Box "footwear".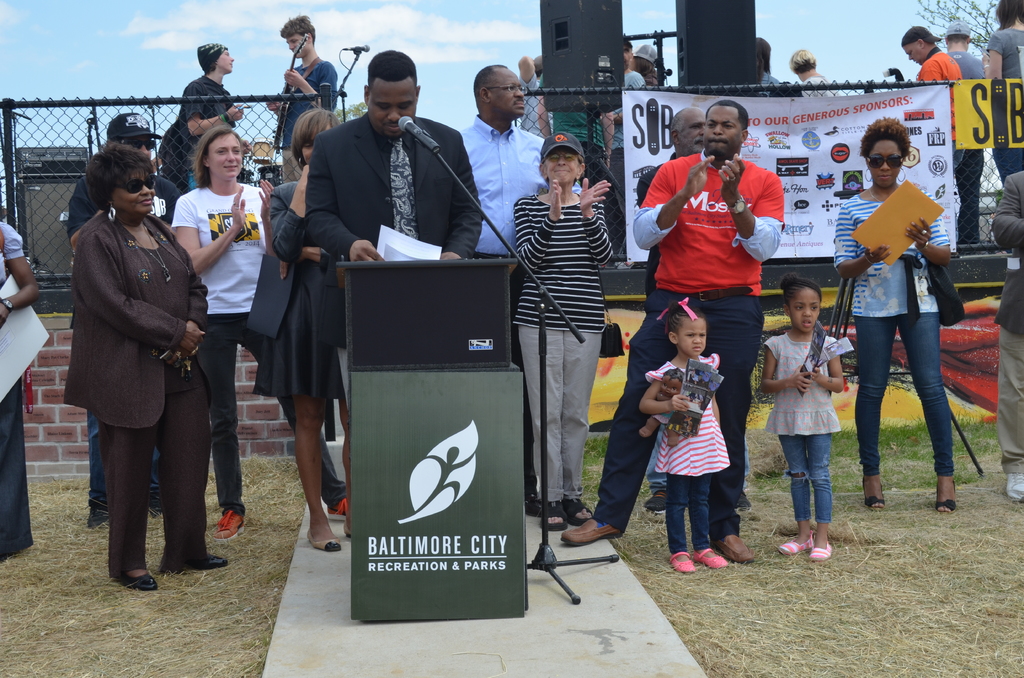
l=932, t=481, r=949, b=513.
